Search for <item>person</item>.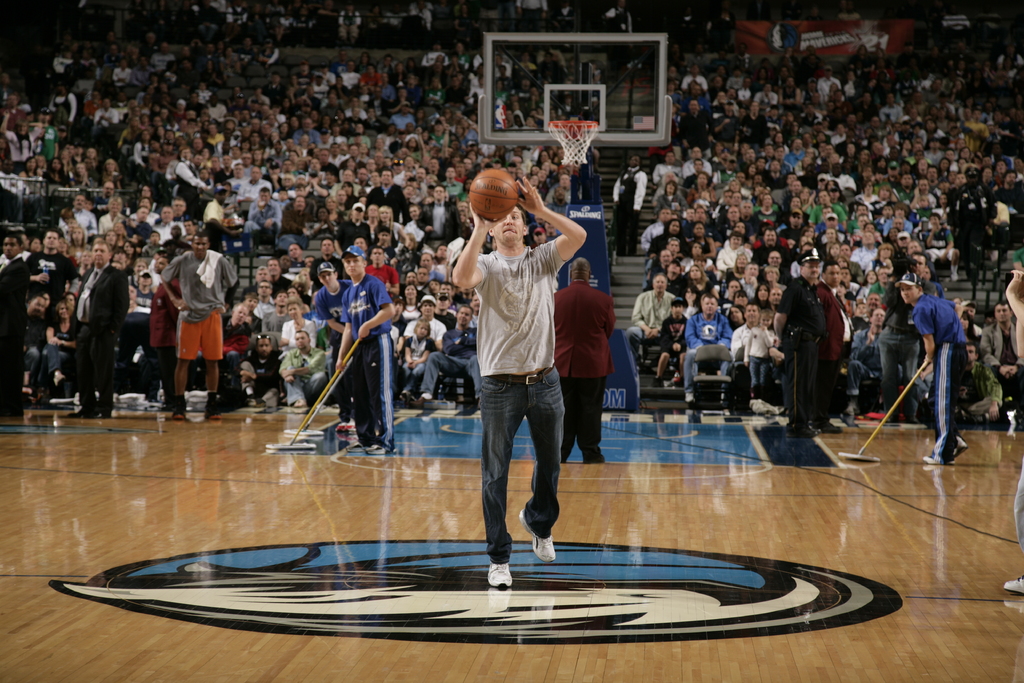
Found at {"left": 76, "top": 233, "right": 127, "bottom": 419}.
